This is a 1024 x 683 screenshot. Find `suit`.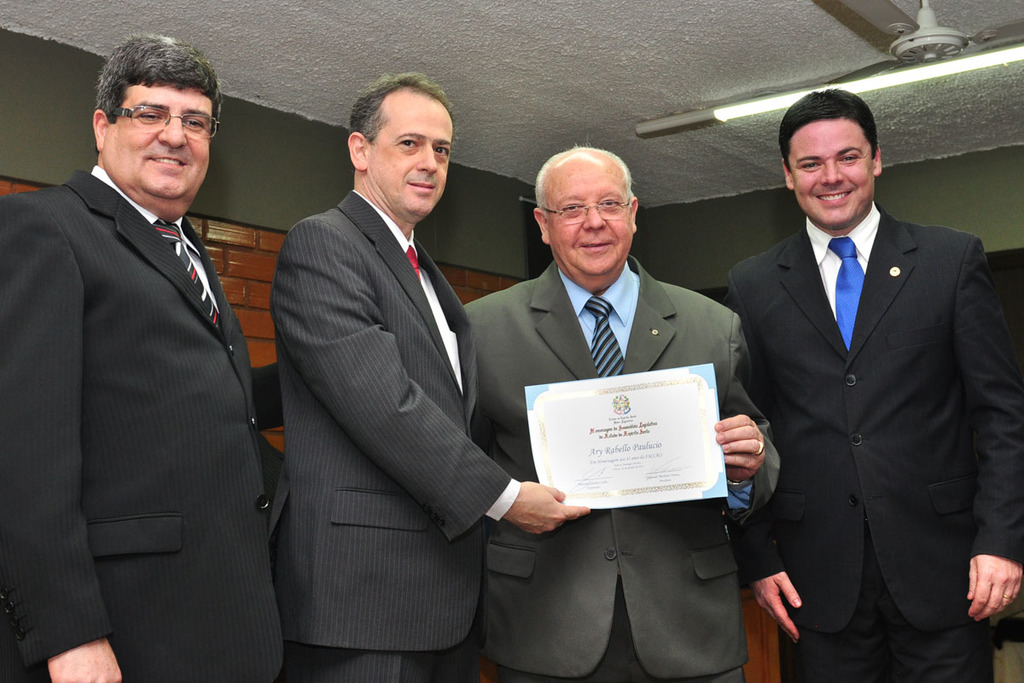
Bounding box: region(267, 188, 521, 682).
